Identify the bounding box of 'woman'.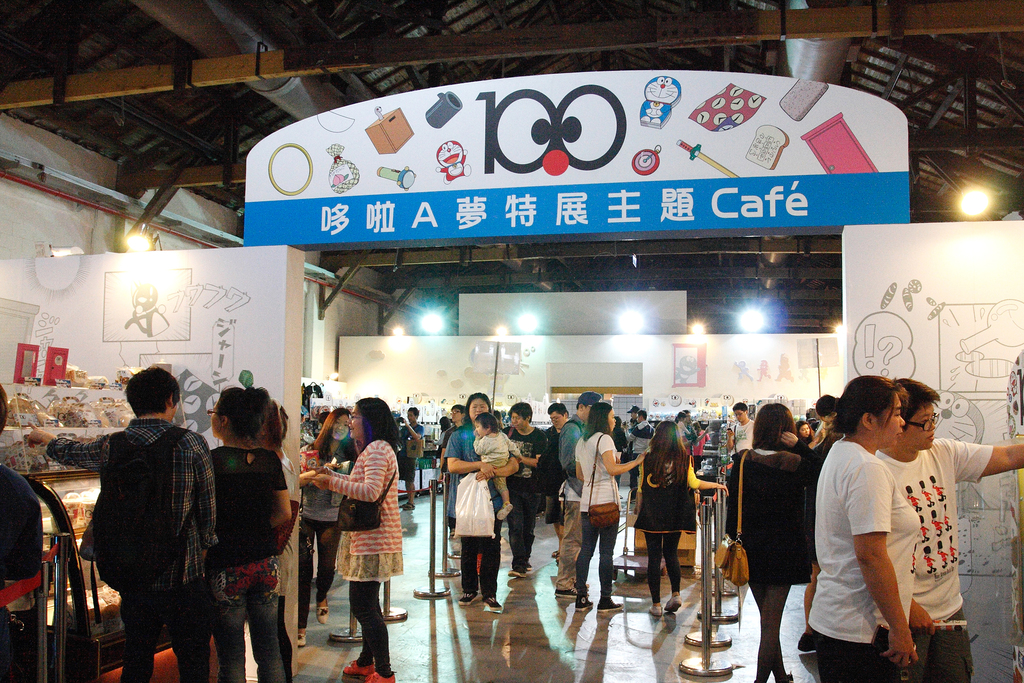
795:419:814:448.
